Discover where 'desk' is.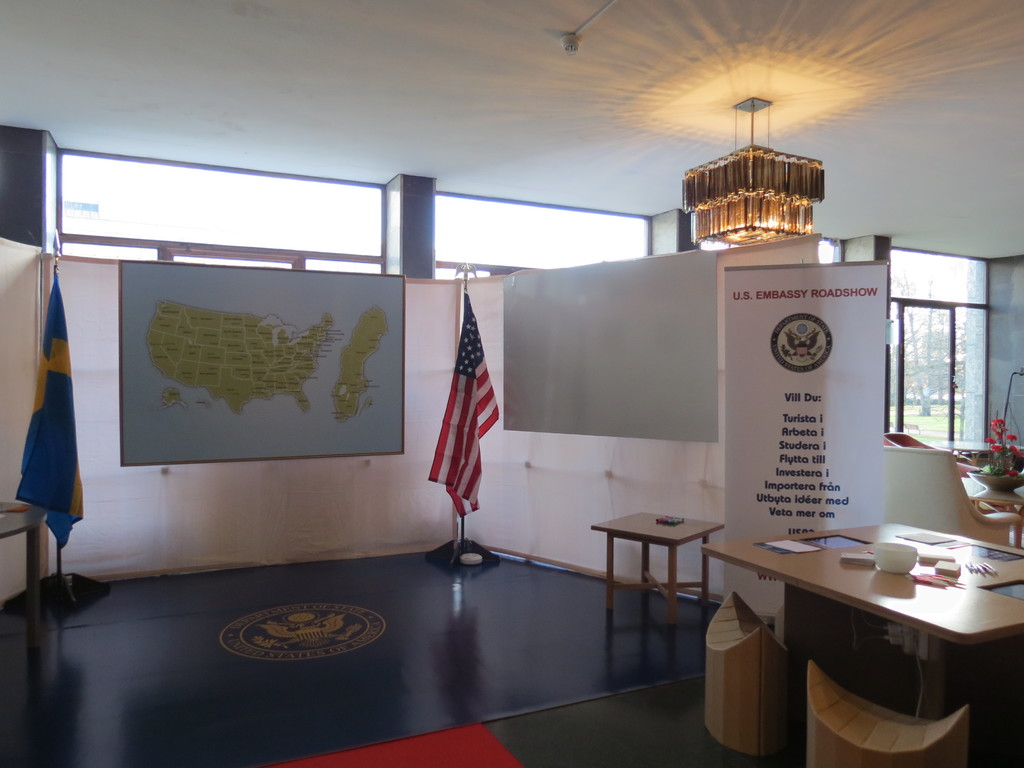
Discovered at crop(701, 504, 1009, 767).
